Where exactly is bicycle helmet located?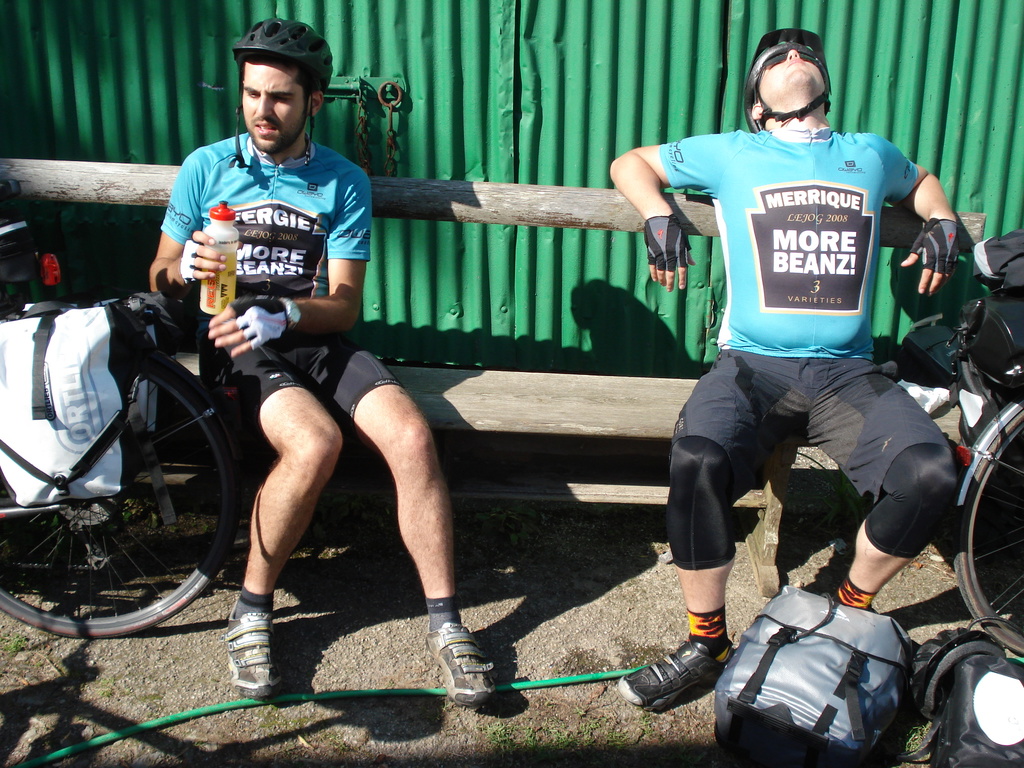
Its bounding box is left=228, top=15, right=332, bottom=108.
